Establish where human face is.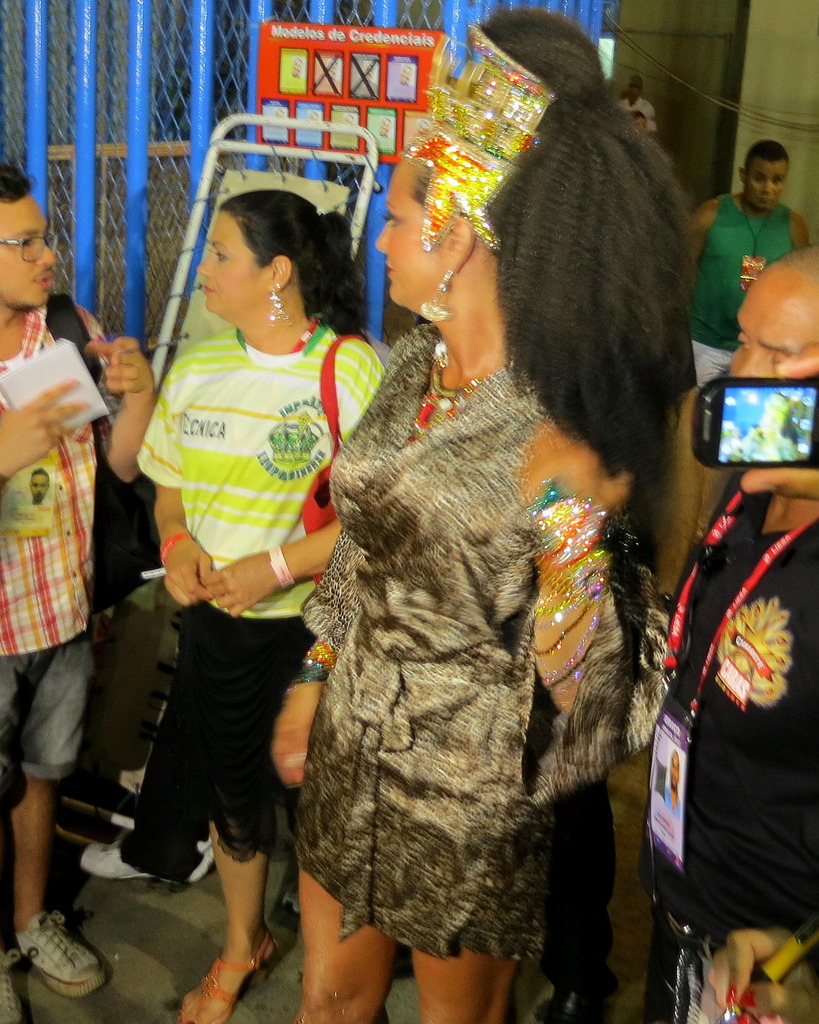
Established at [195, 210, 273, 321].
